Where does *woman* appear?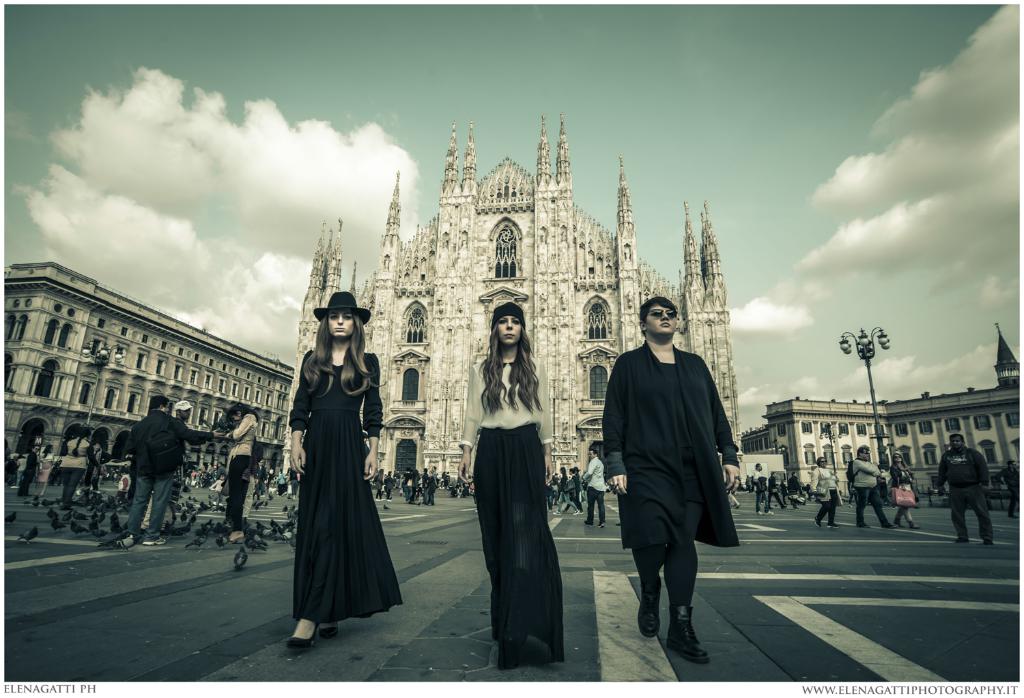
Appears at region(777, 479, 791, 506).
